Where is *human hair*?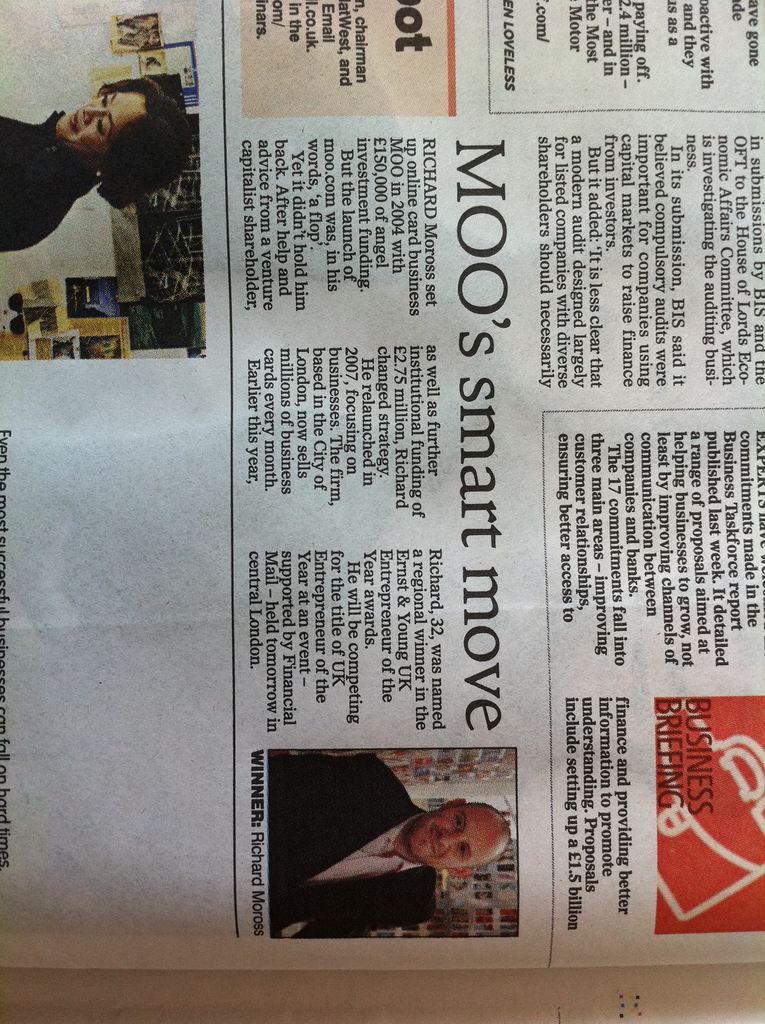
(left=88, top=74, right=191, bottom=207).
